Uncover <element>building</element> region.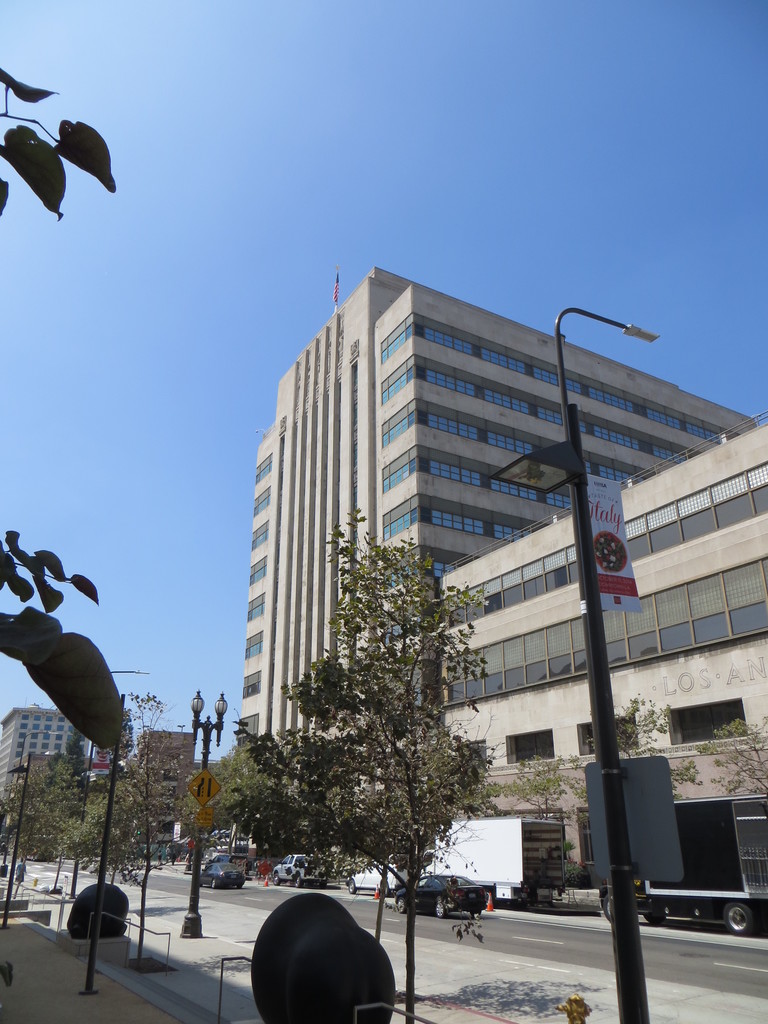
Uncovered: x1=0 y1=694 x2=89 y2=804.
